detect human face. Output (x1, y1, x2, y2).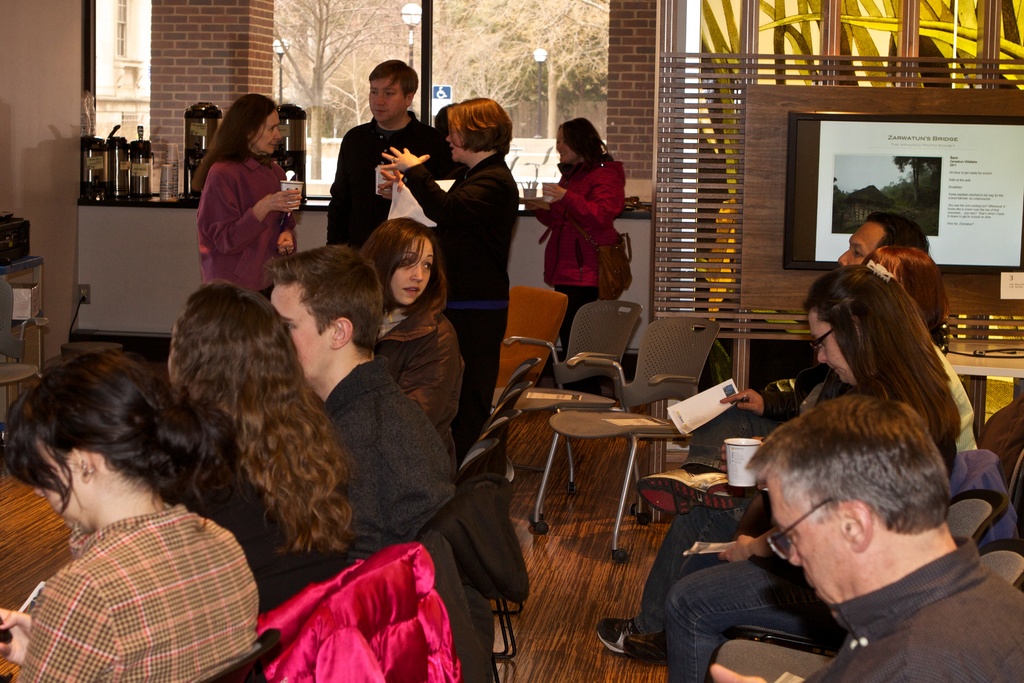
(772, 477, 860, 609).
